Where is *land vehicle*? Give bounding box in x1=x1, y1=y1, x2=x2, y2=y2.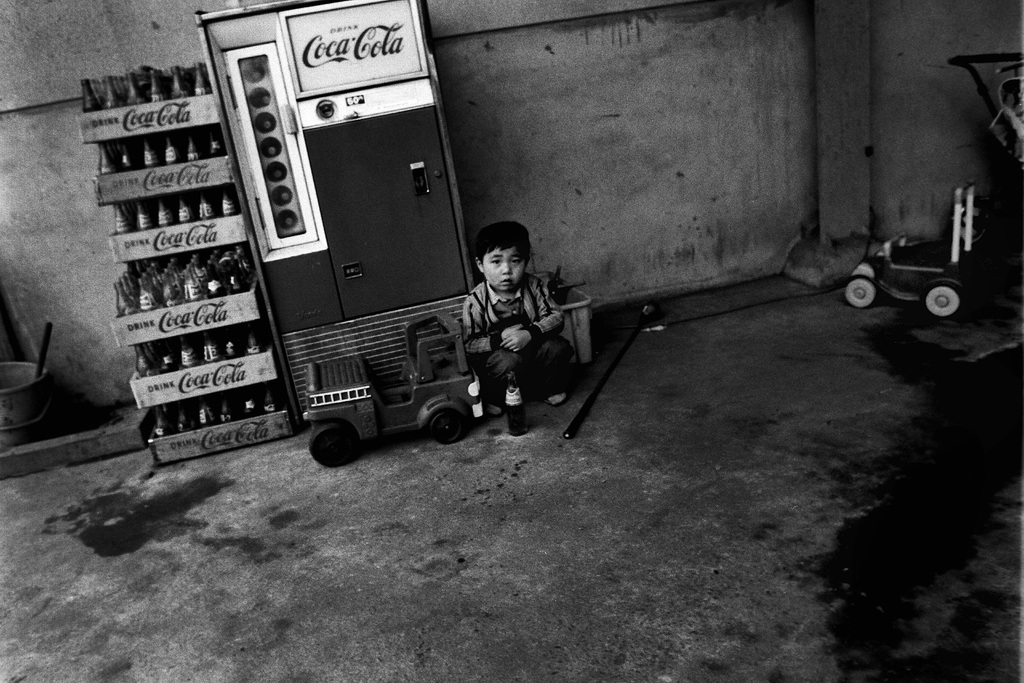
x1=301, y1=314, x2=482, y2=470.
